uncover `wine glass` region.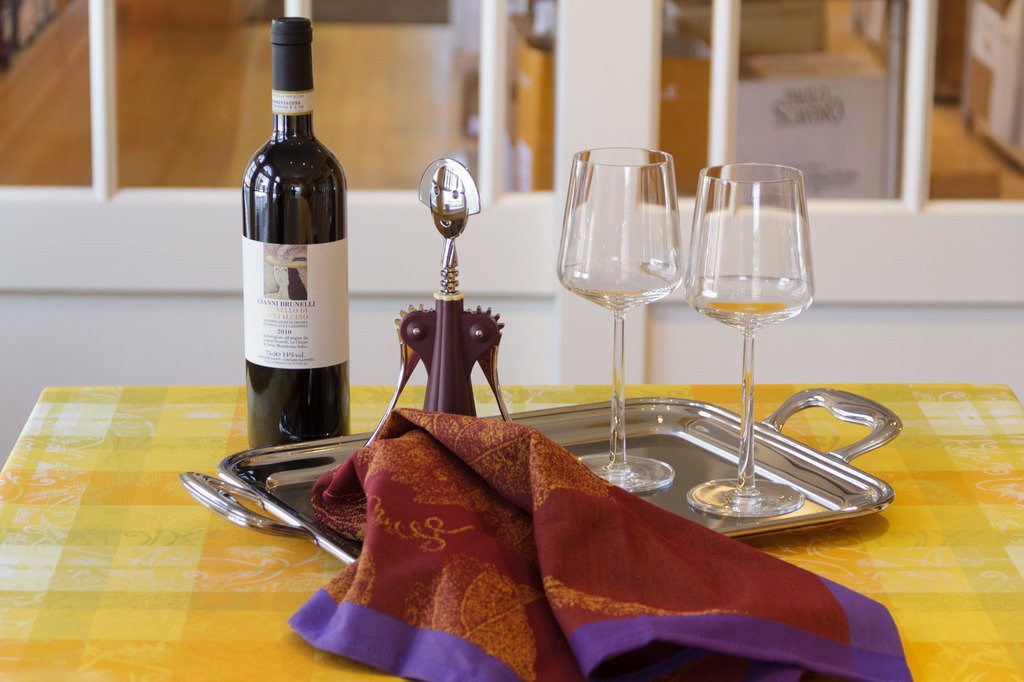
Uncovered: [552, 147, 694, 495].
